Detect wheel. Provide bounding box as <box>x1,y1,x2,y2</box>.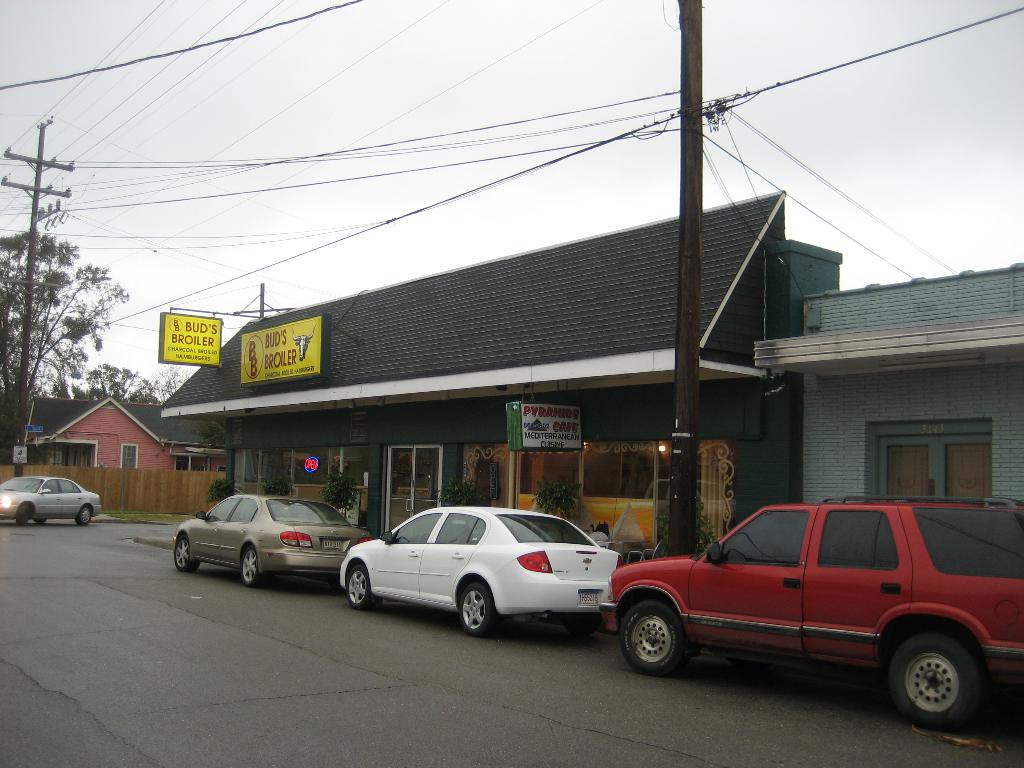
<box>13,502,33,523</box>.
